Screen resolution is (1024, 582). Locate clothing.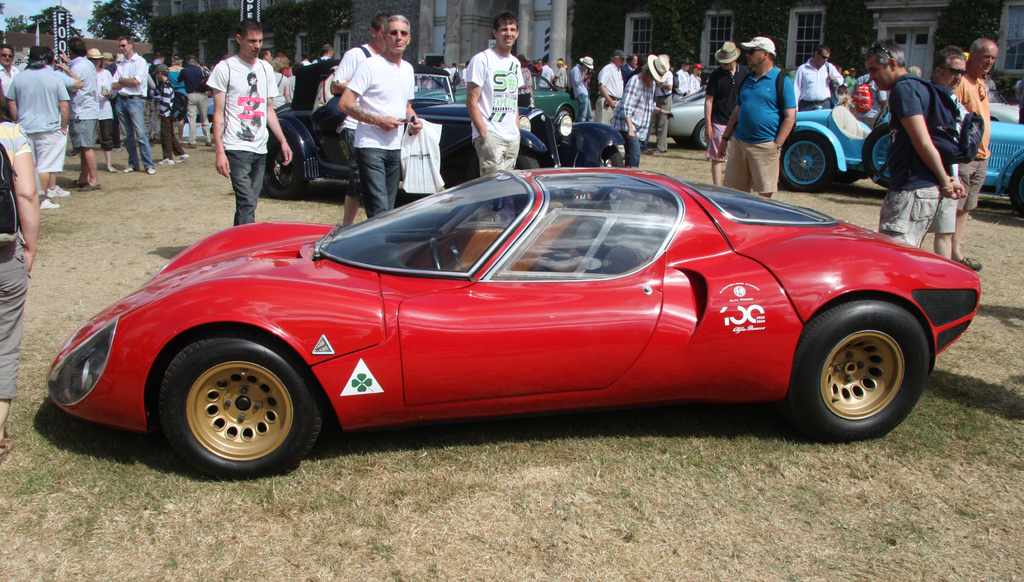
<region>856, 86, 870, 116</region>.
